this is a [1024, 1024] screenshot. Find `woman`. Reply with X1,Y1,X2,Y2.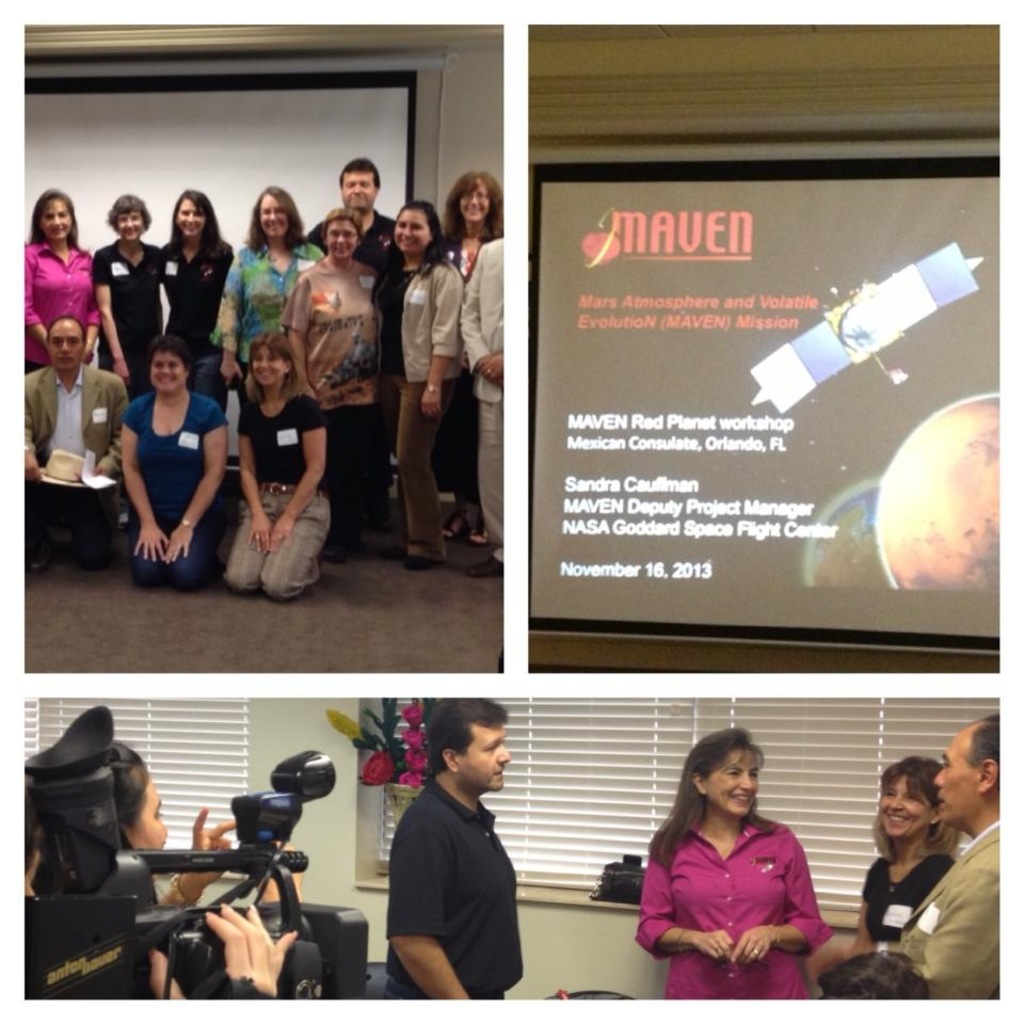
163,189,234,415.
